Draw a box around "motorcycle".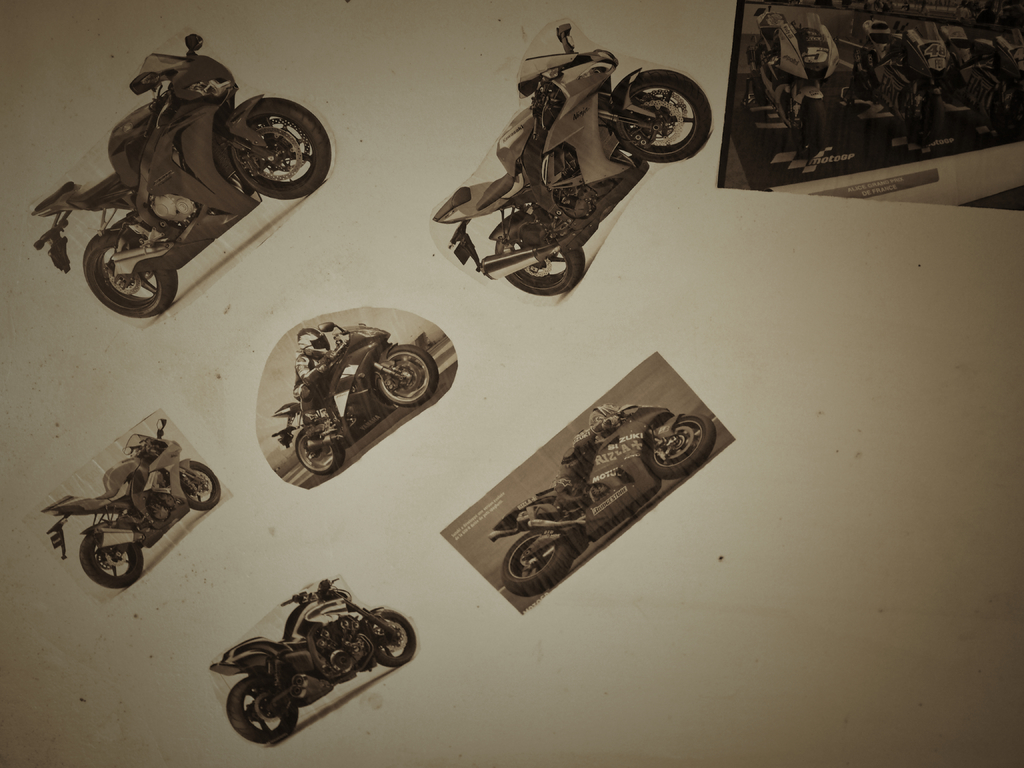
pyautogui.locateOnScreen(24, 420, 224, 589).
